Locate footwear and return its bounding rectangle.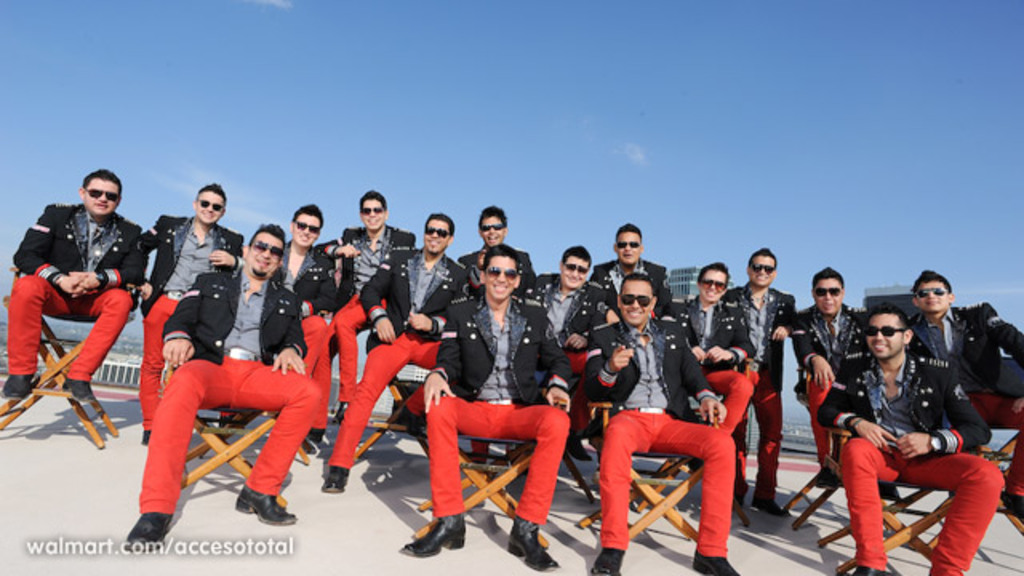
BBox(238, 483, 293, 522).
